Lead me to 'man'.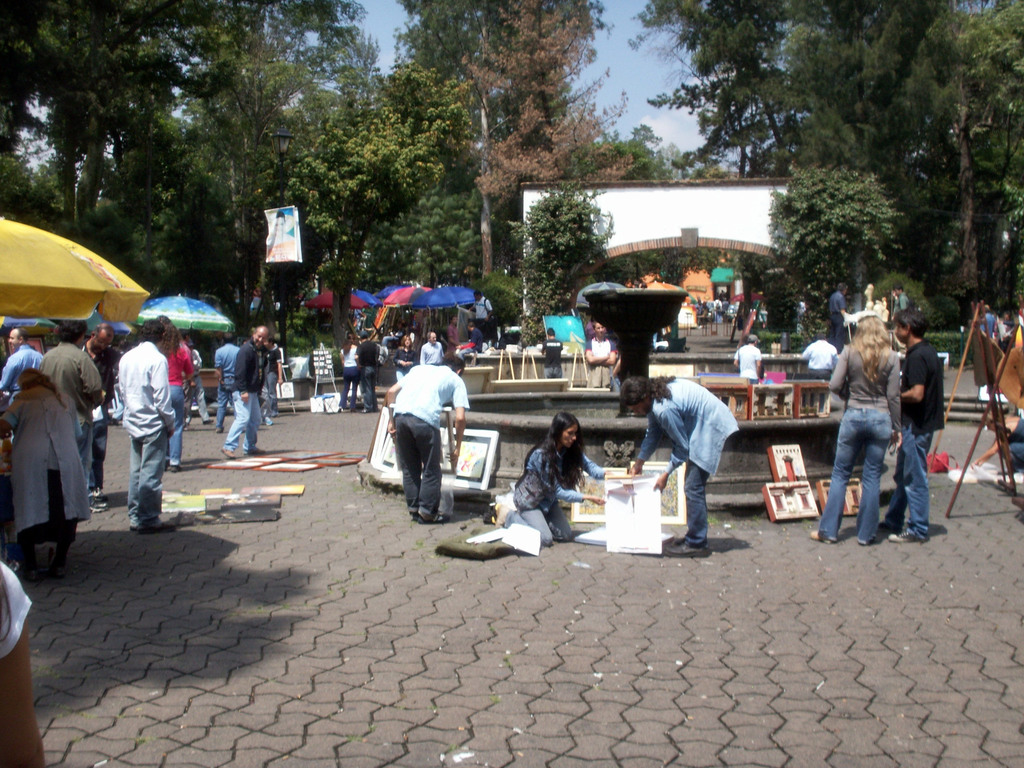
Lead to box(46, 320, 103, 510).
